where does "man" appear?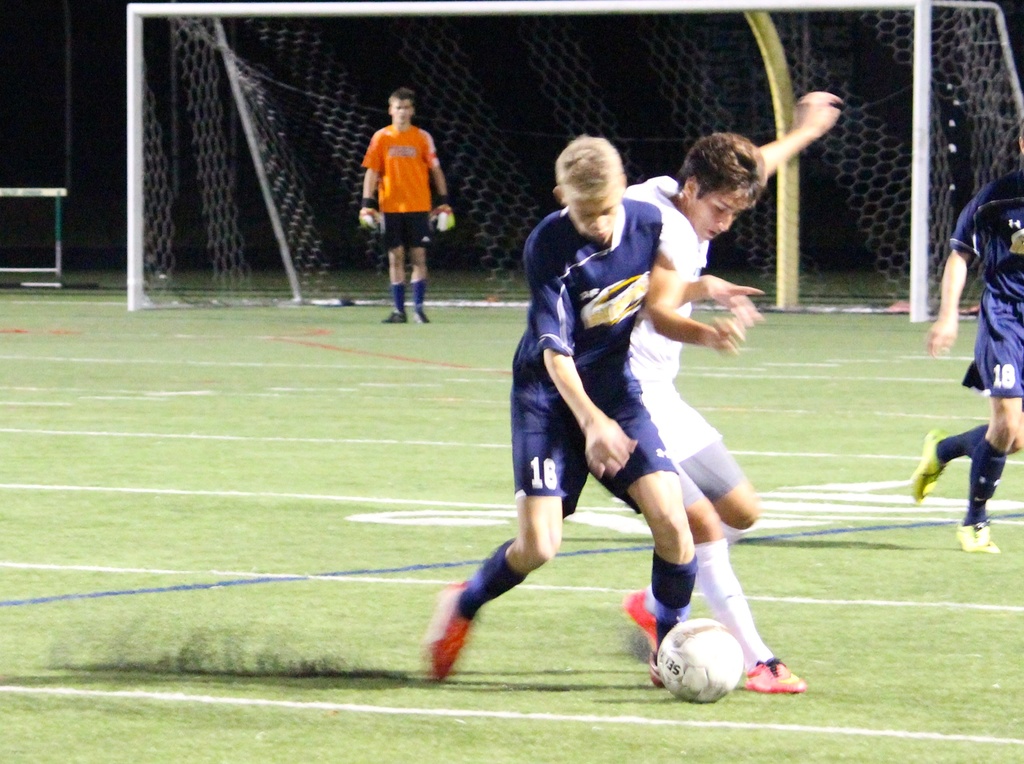
Appears at bbox=(356, 97, 454, 324).
